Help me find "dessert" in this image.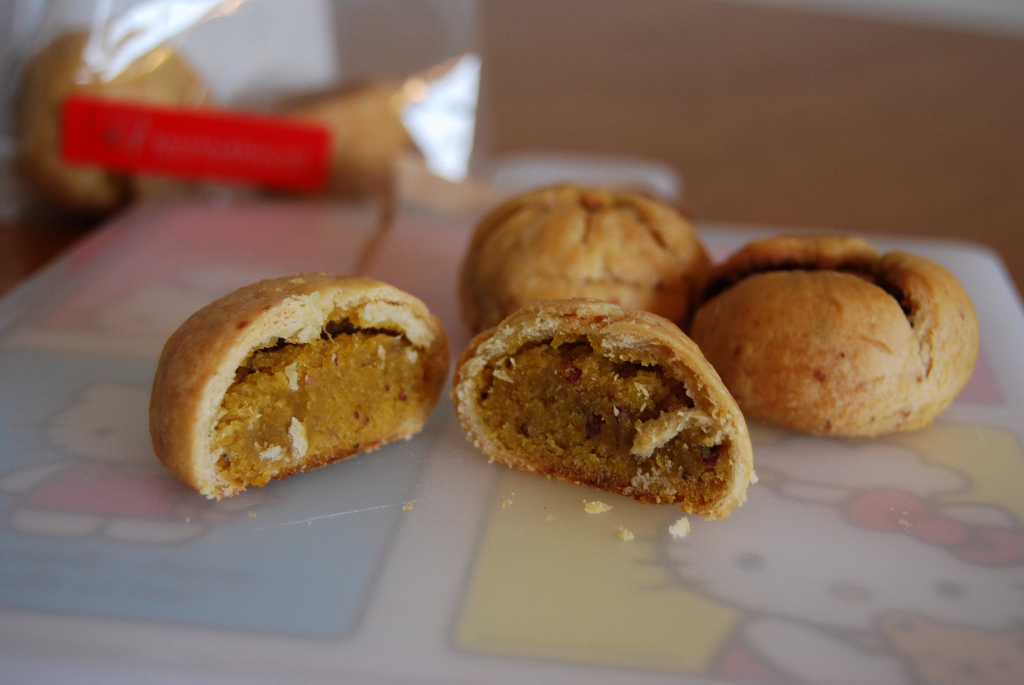
Found it: box(460, 183, 719, 336).
